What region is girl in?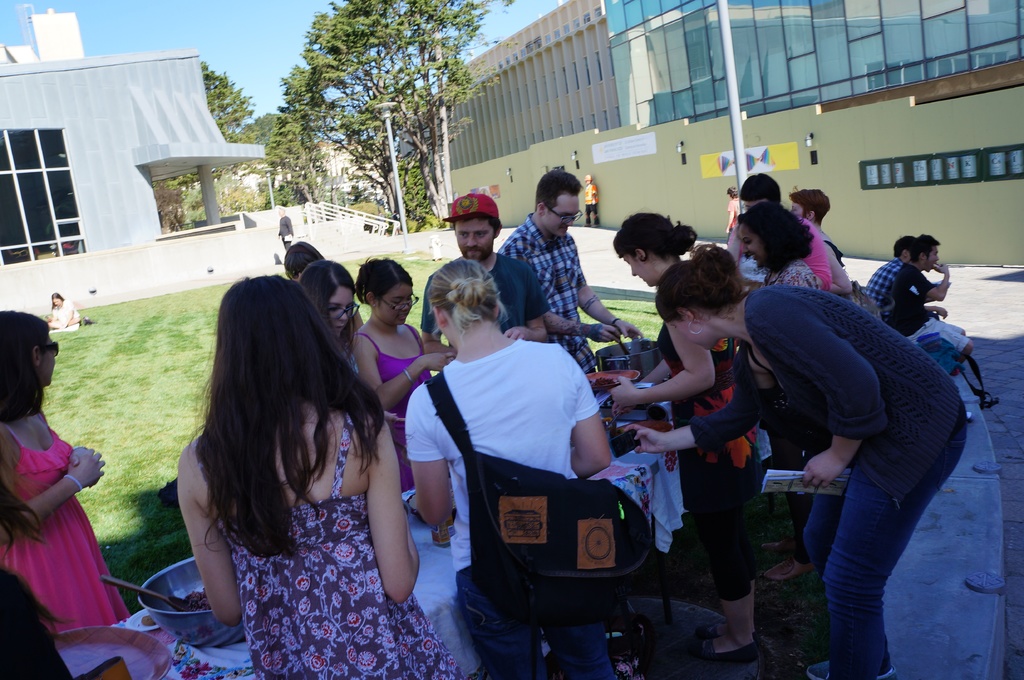
0 310 132 637.
